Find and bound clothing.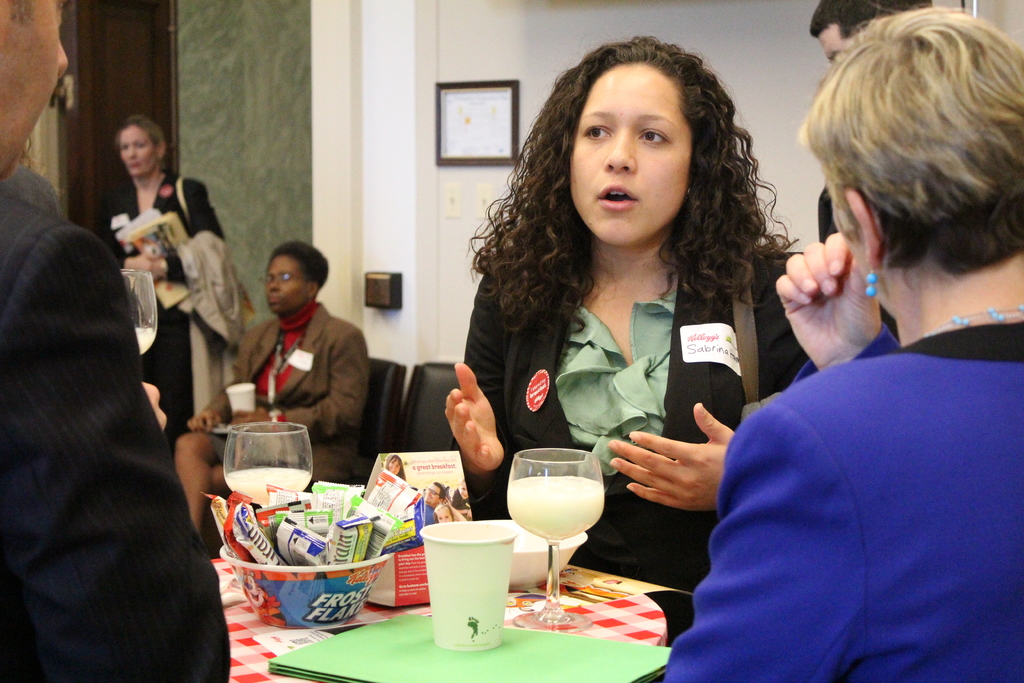
Bound: Rect(209, 298, 376, 481).
